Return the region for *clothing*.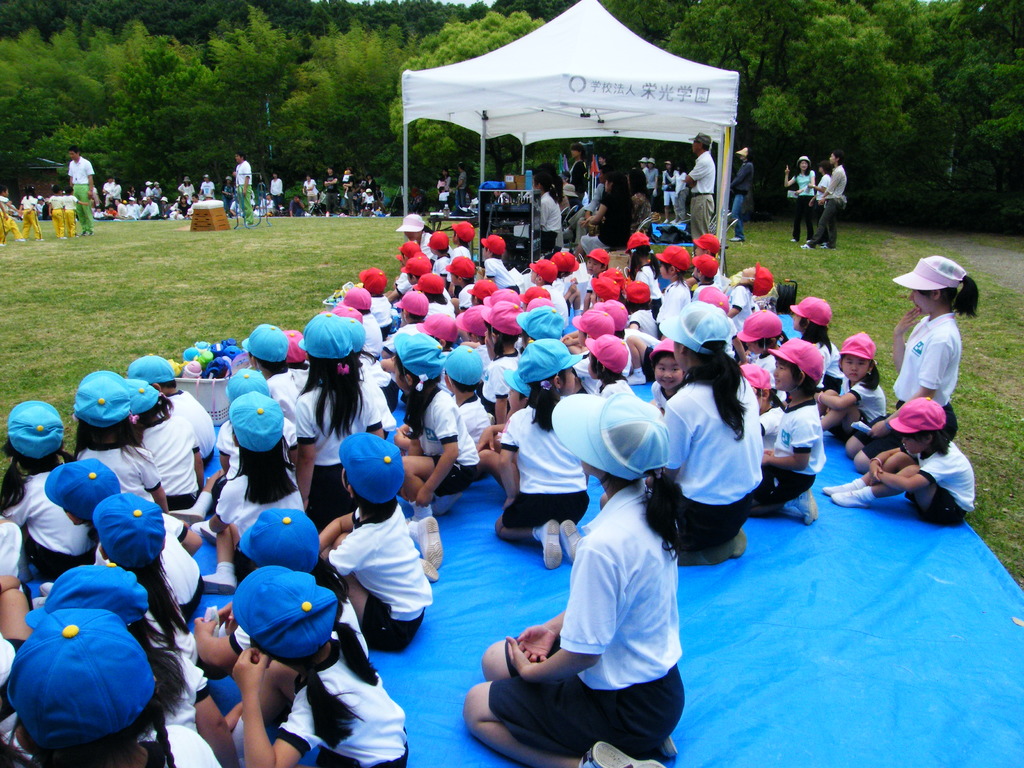
detection(493, 406, 592, 526).
